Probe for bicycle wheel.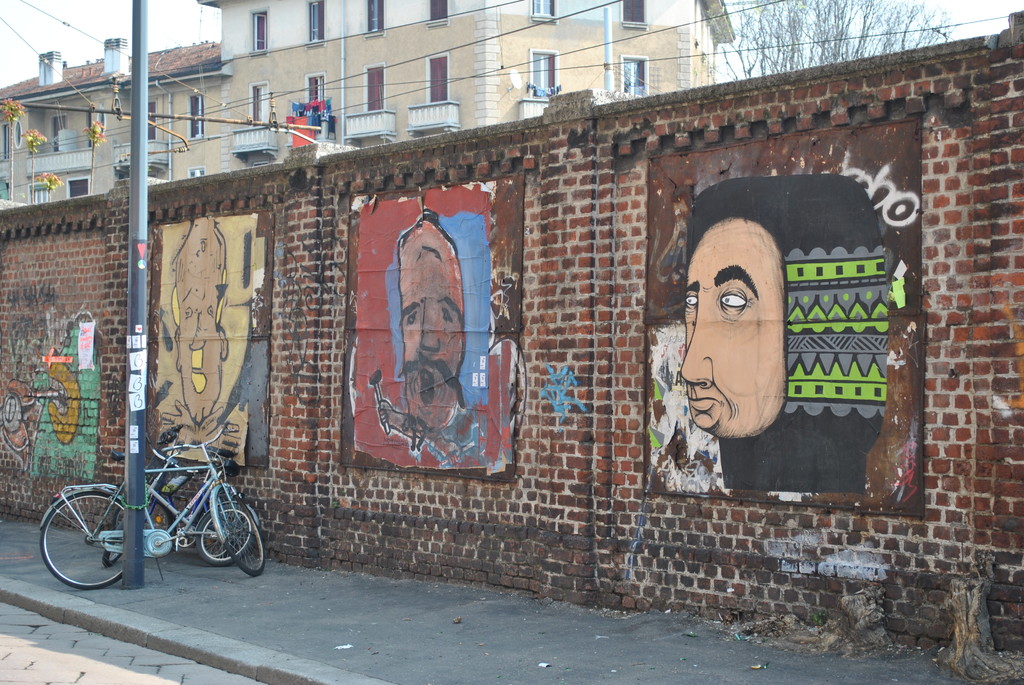
Probe result: <box>192,500,242,567</box>.
